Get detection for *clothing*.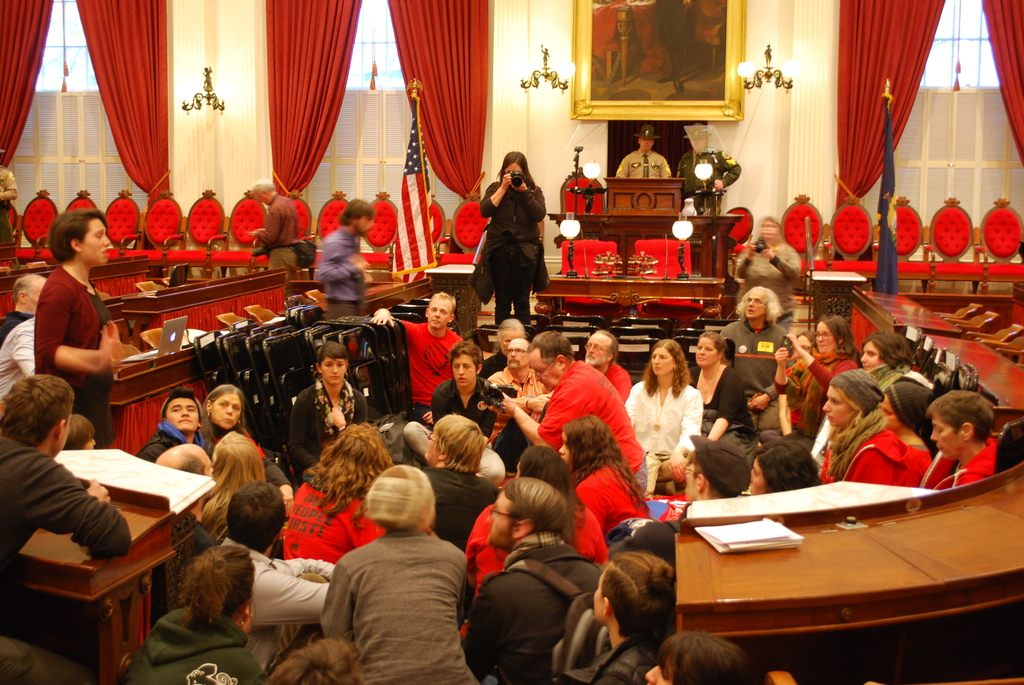
Detection: bbox=[474, 177, 552, 329].
